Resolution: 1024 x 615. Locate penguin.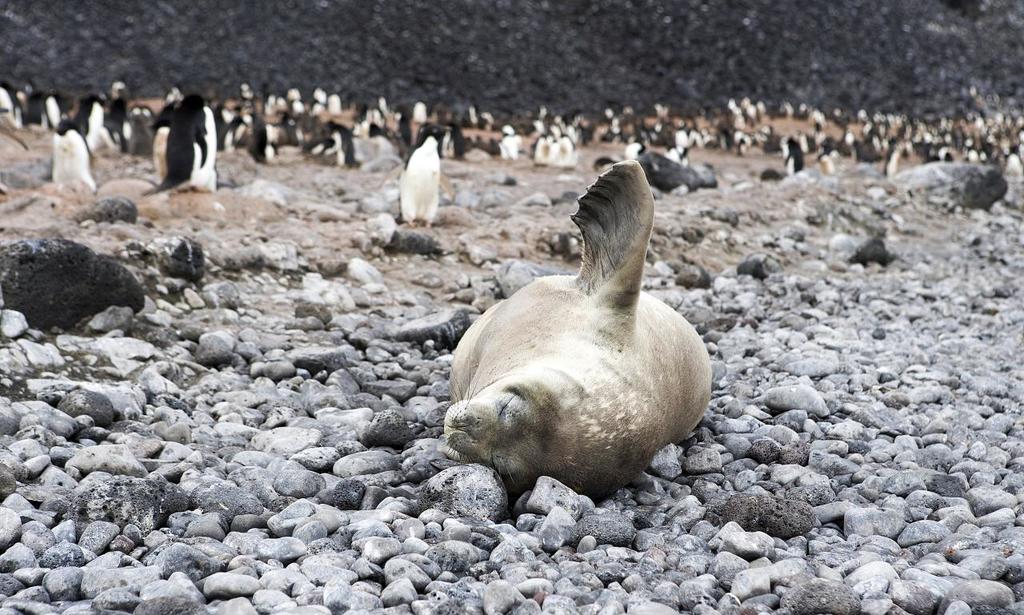
locate(73, 94, 106, 153).
